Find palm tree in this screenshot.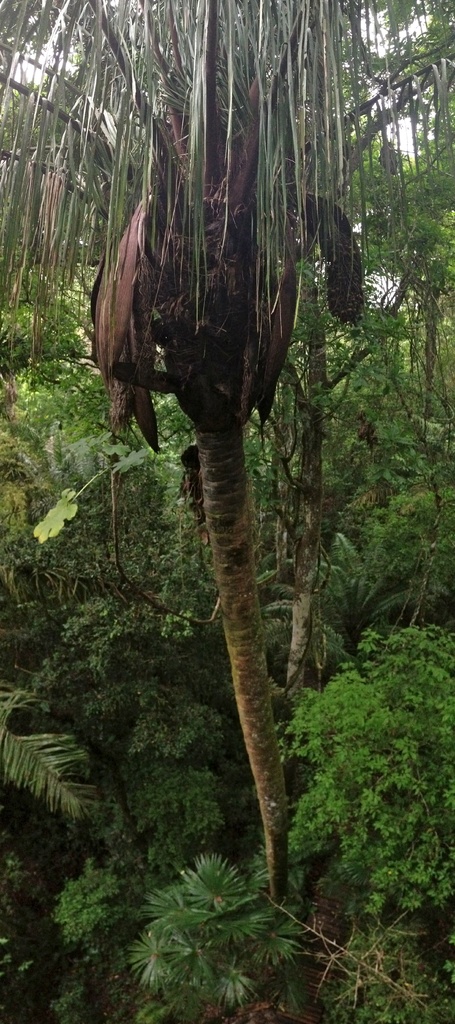
The bounding box for palm tree is crop(85, 0, 354, 1014).
